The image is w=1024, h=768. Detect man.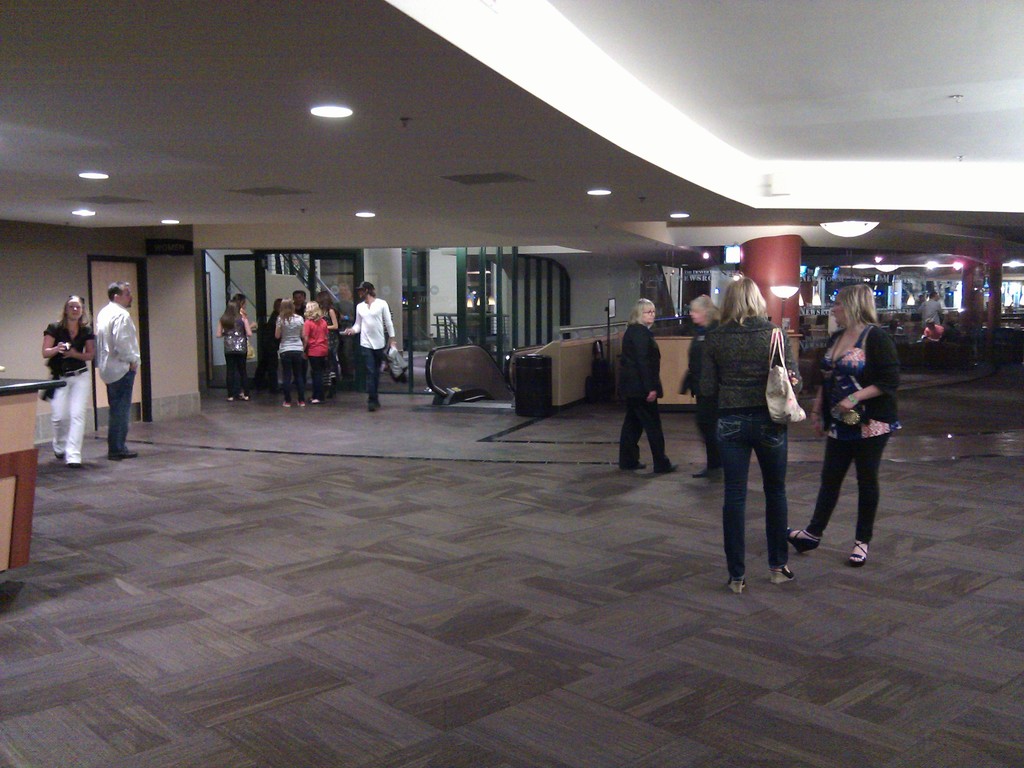
Detection: bbox=[915, 290, 945, 331].
